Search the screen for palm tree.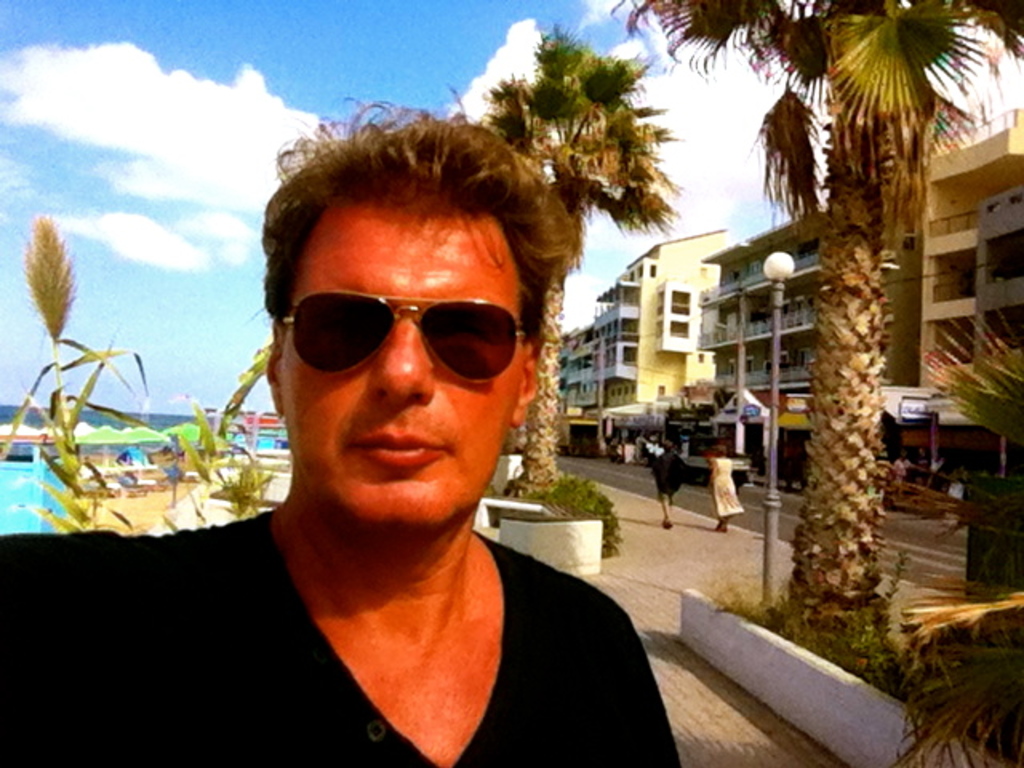
Found at <region>886, 296, 1021, 766</region>.
